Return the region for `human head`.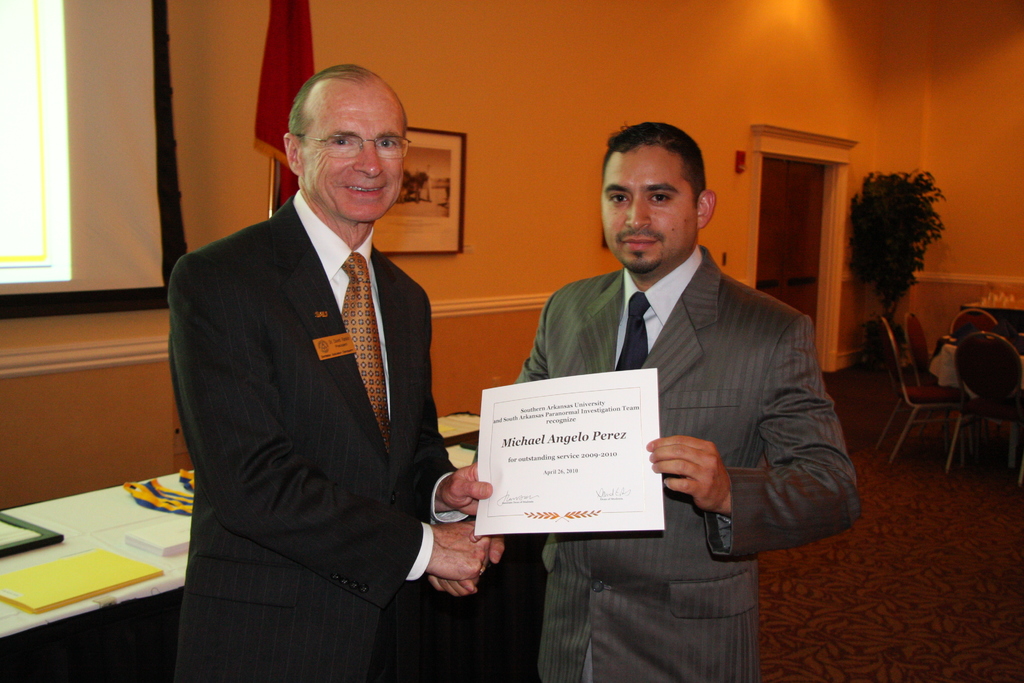
(282,60,409,224).
